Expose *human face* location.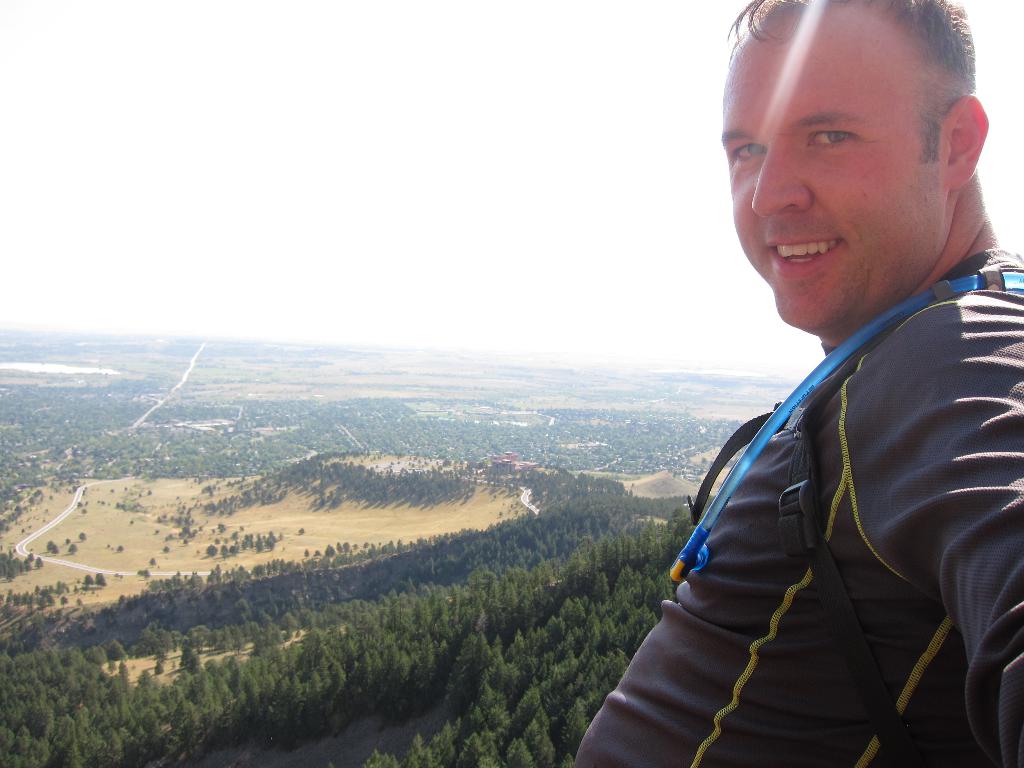
Exposed at bbox=[712, 6, 941, 321].
